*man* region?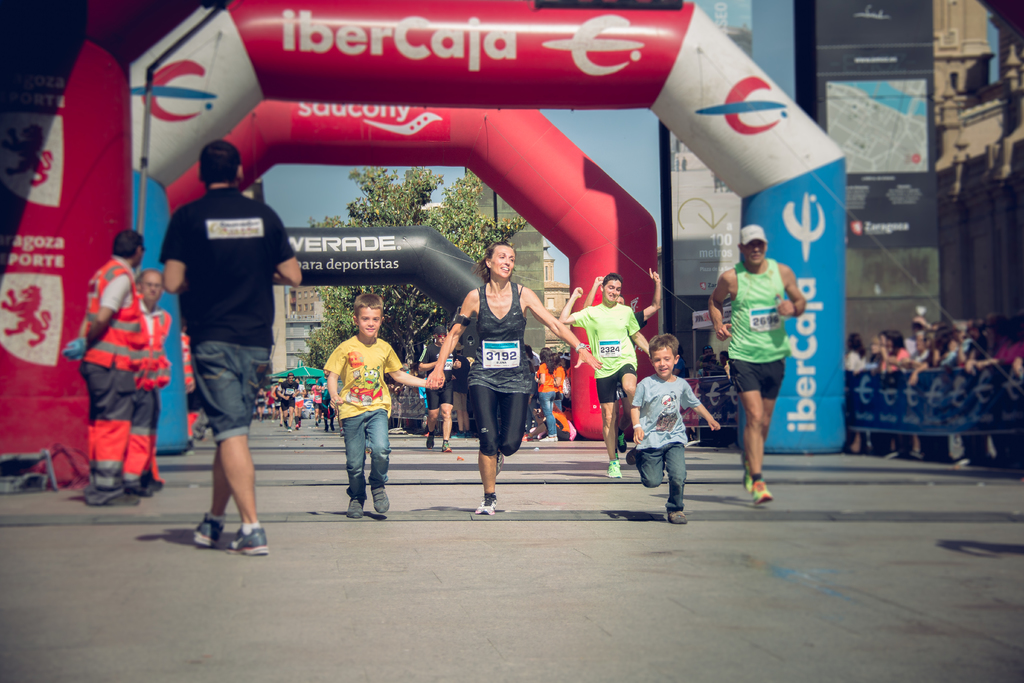
(63,229,147,507)
